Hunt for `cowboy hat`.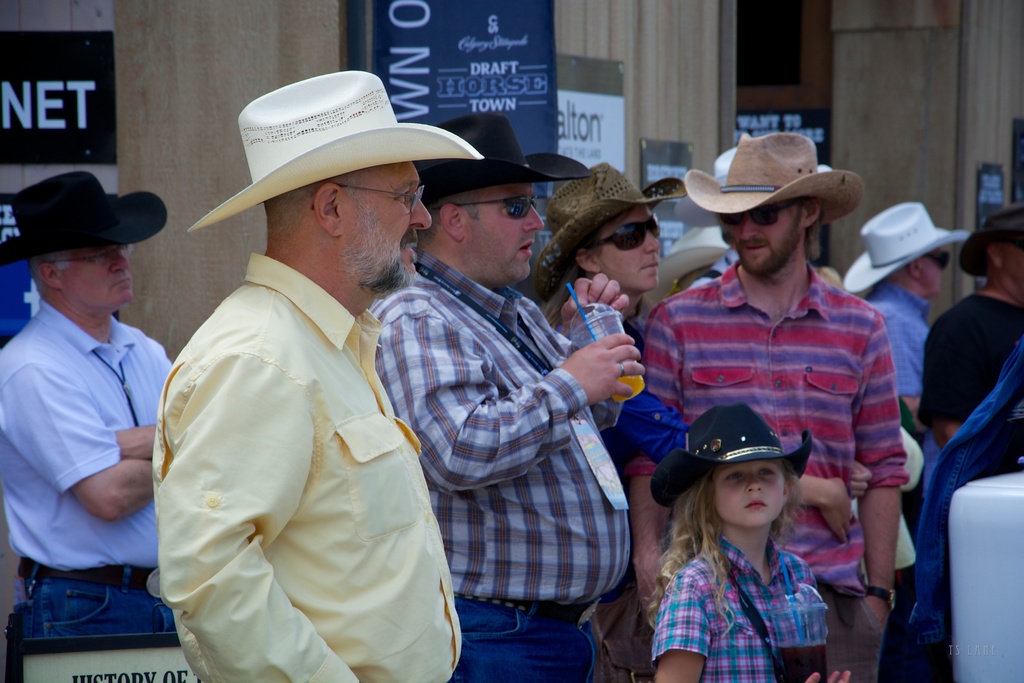
Hunted down at crop(837, 199, 975, 294).
